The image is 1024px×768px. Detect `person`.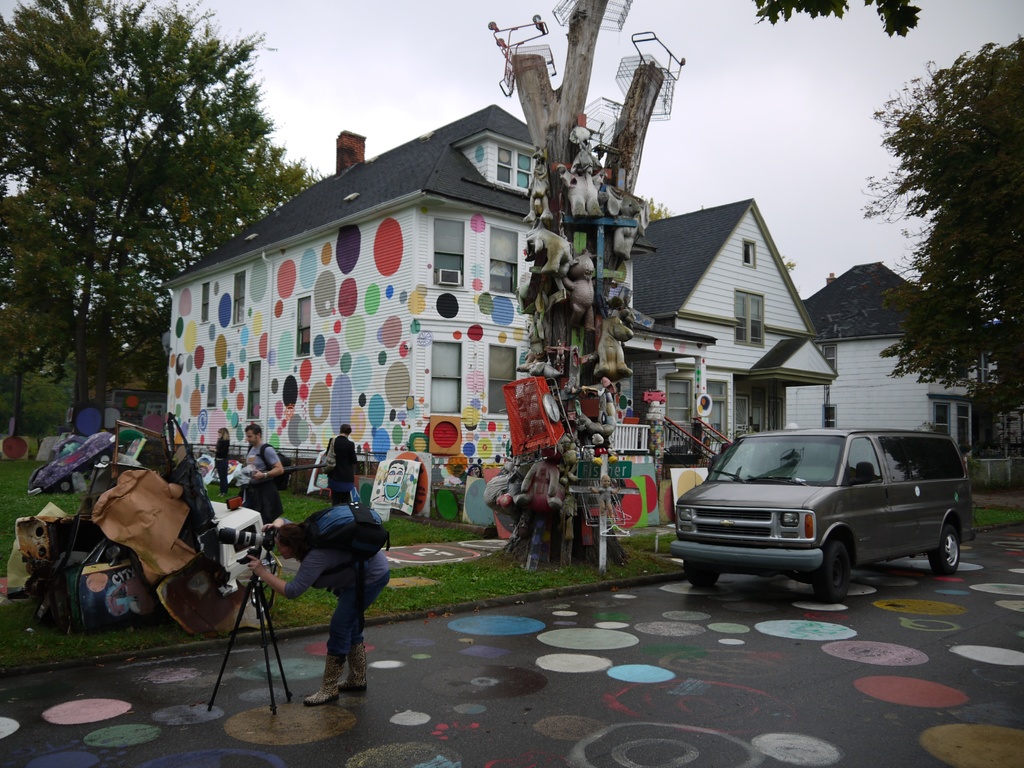
Detection: bbox=[247, 518, 392, 712].
